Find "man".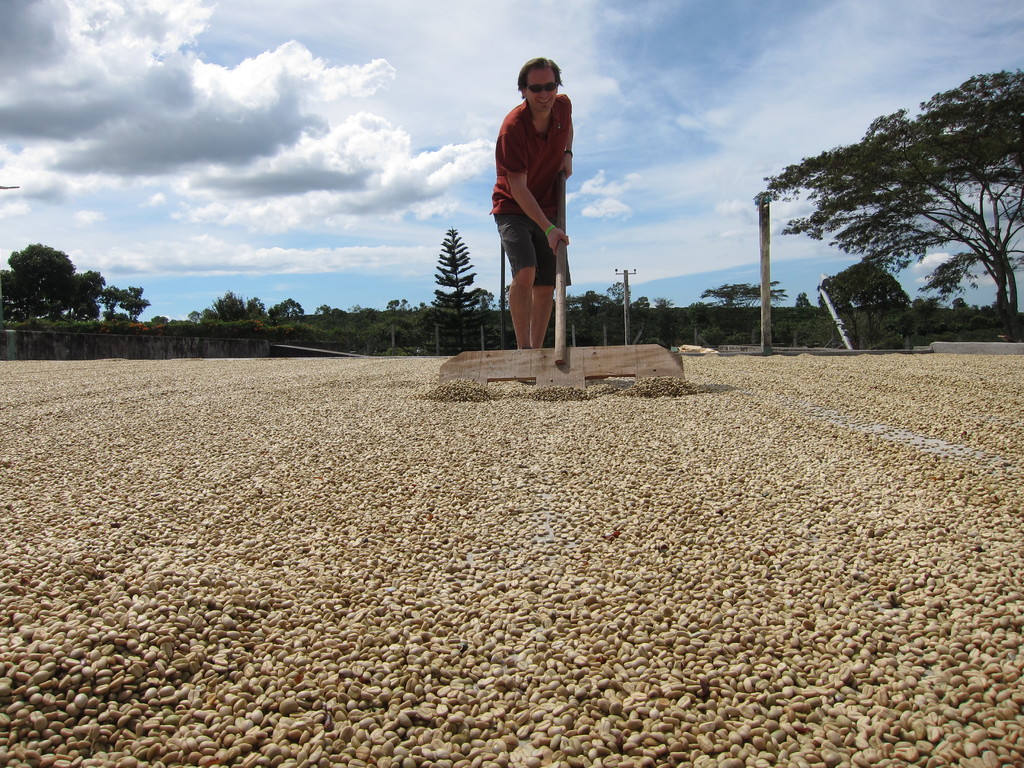
497/57/573/402.
